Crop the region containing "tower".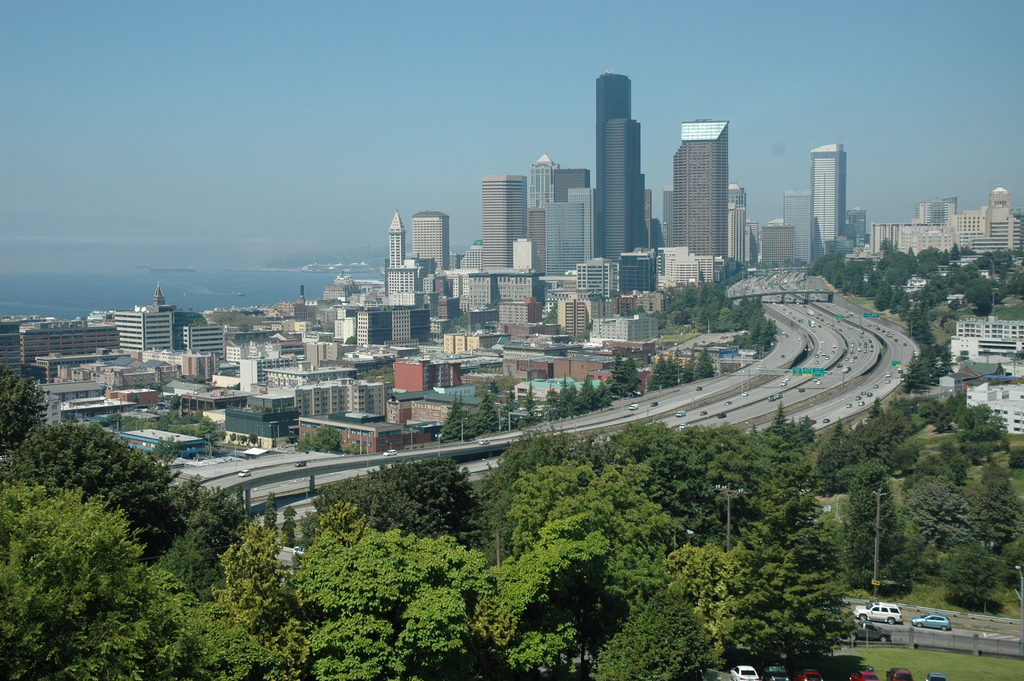
Crop region: 478,171,529,274.
